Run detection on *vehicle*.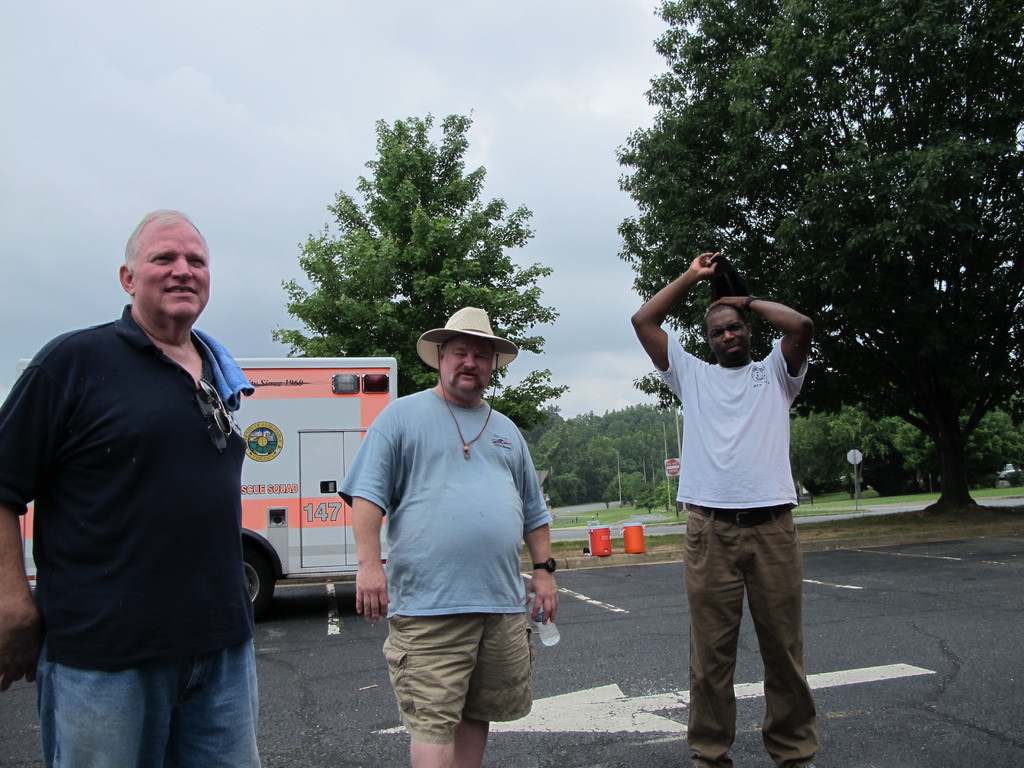
Result: {"x1": 17, "y1": 358, "x2": 397, "y2": 624}.
